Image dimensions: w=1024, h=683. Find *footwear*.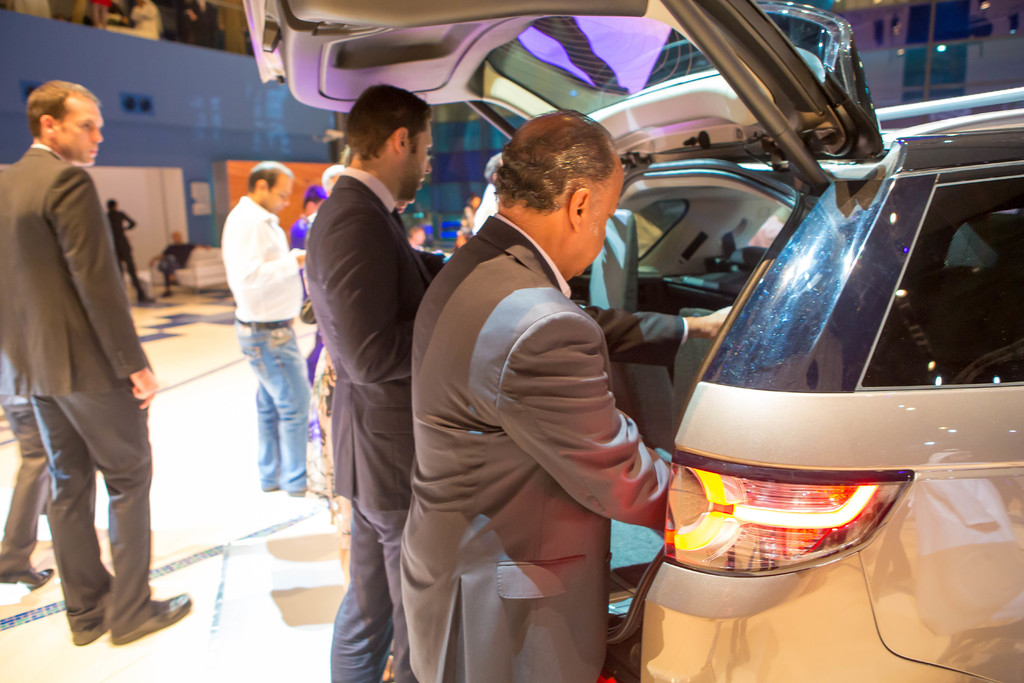
<bbox>115, 593, 189, 641</bbox>.
